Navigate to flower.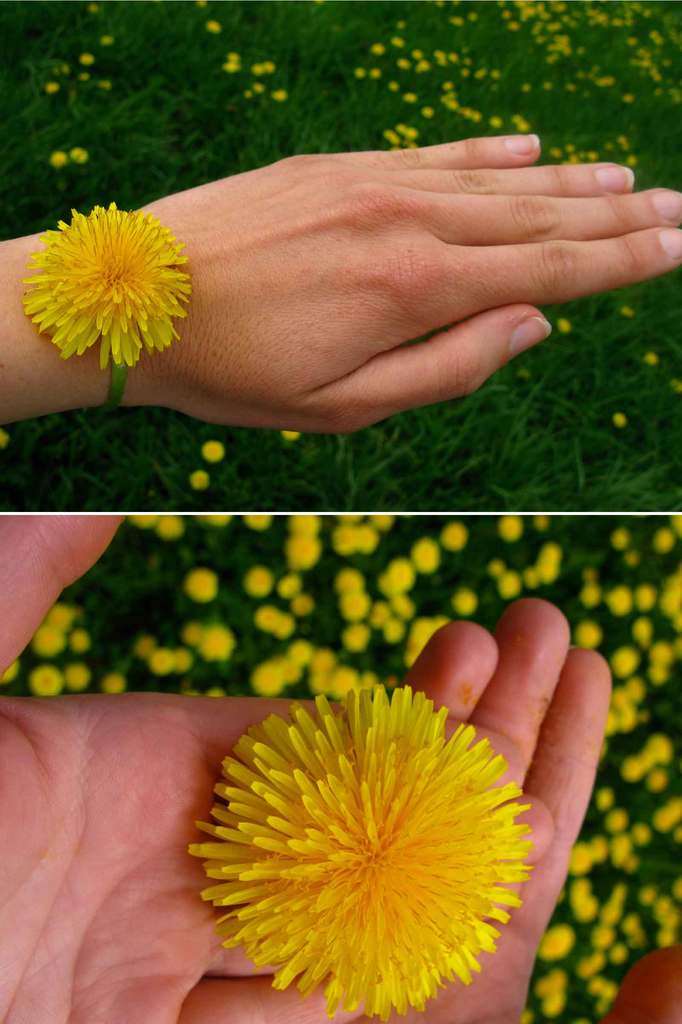
Navigation target: (left=559, top=314, right=575, bottom=337).
